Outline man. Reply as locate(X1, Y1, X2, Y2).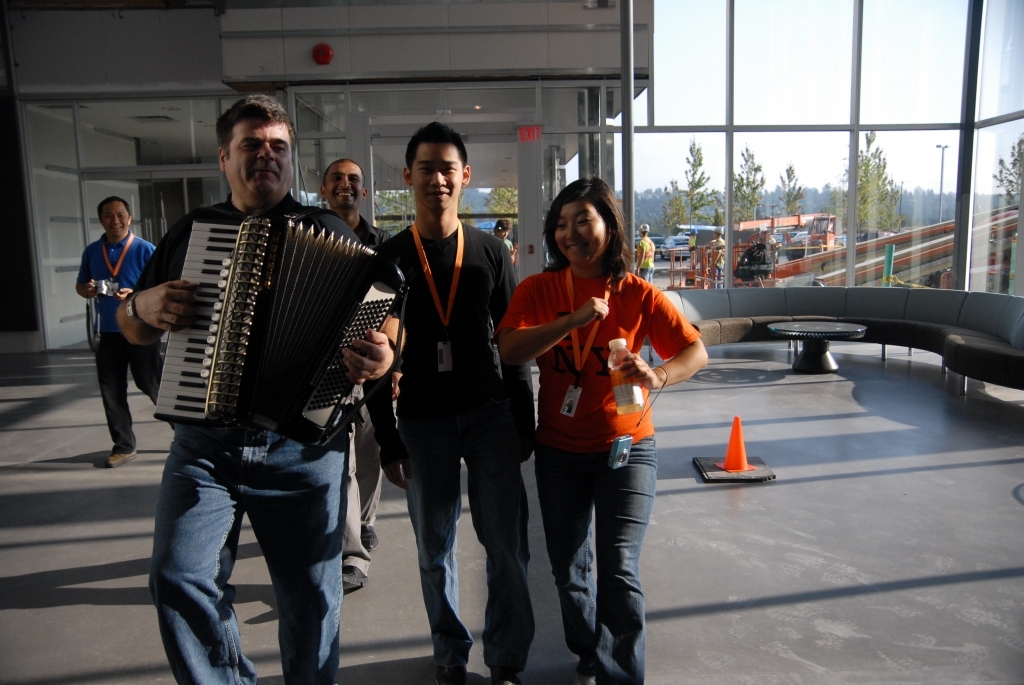
locate(115, 92, 408, 684).
